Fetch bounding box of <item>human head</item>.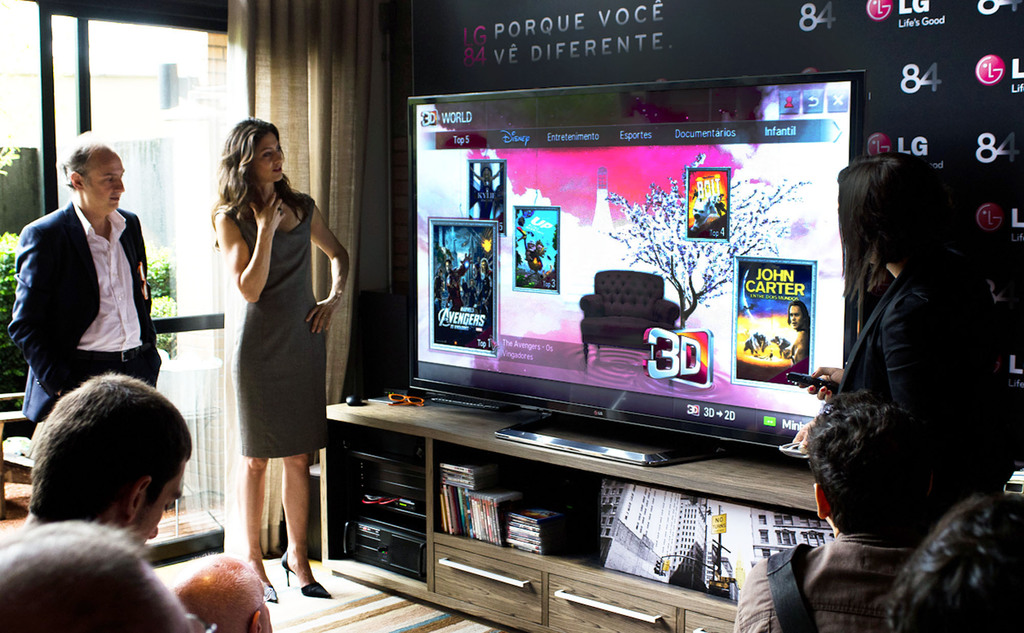
Bbox: locate(217, 113, 286, 183).
